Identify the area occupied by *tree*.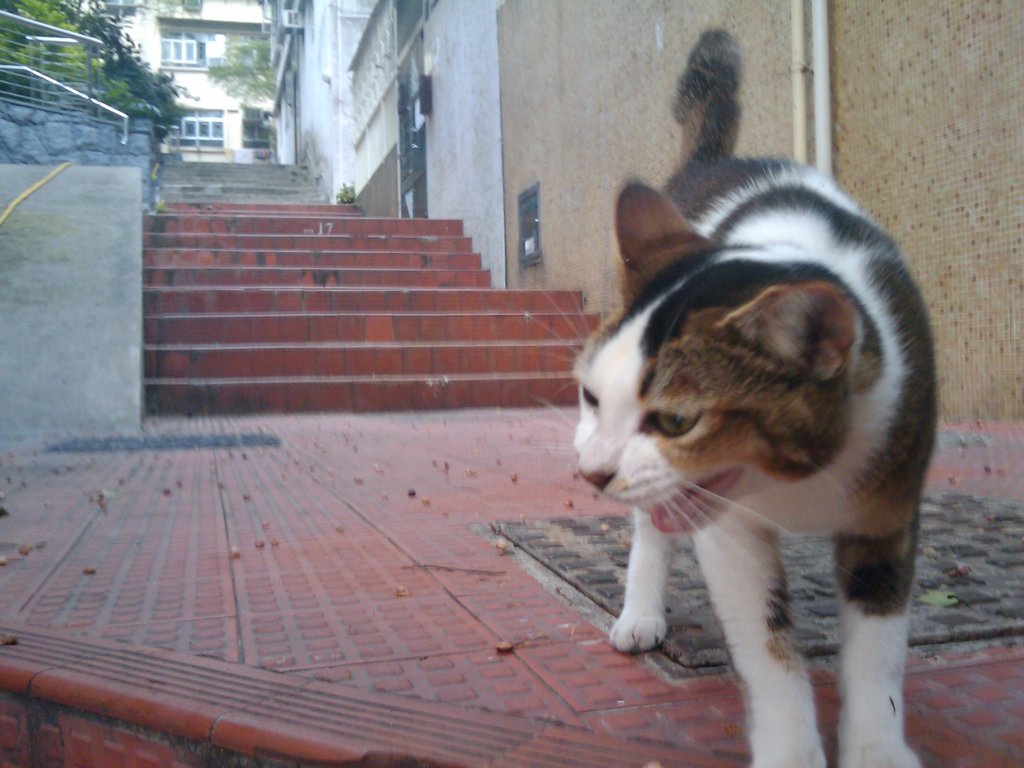
Area: 203, 36, 275, 101.
